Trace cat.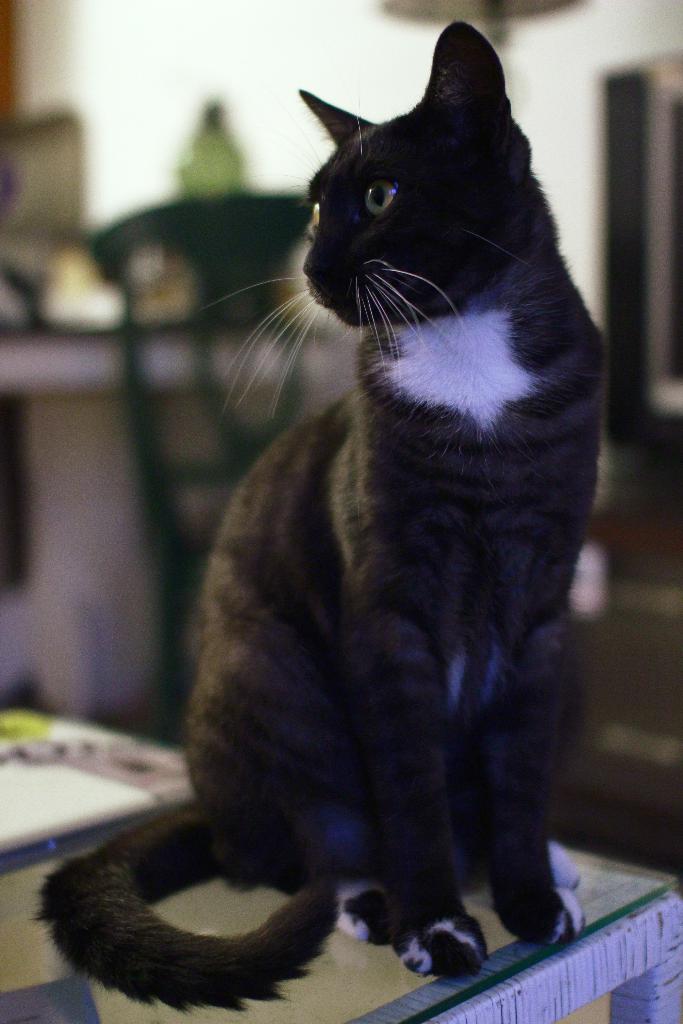
Traced to x1=35 y1=12 x2=618 y2=1014.
